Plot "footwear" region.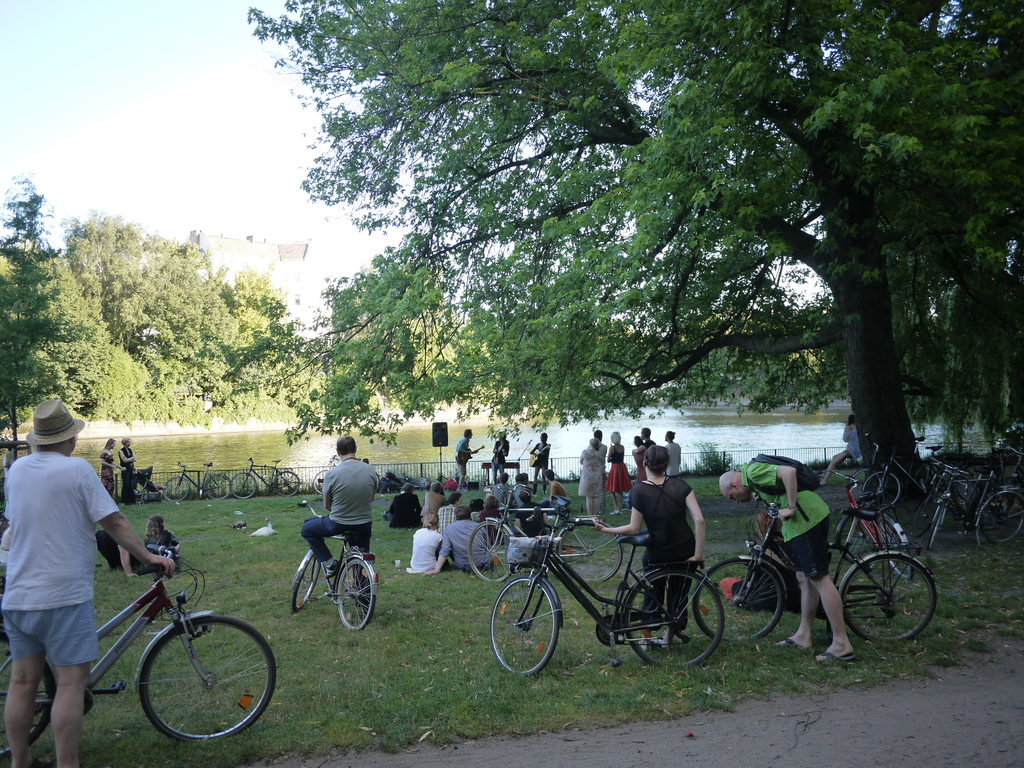
Plotted at box(772, 635, 813, 653).
